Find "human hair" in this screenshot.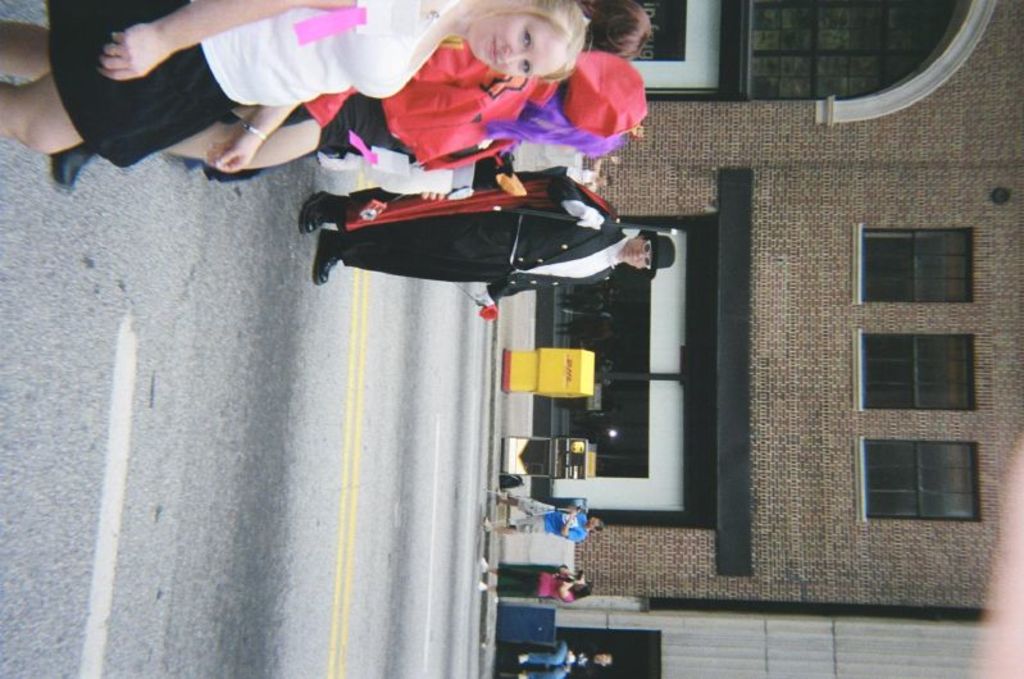
The bounding box for "human hair" is <region>572, 580, 592, 603</region>.
